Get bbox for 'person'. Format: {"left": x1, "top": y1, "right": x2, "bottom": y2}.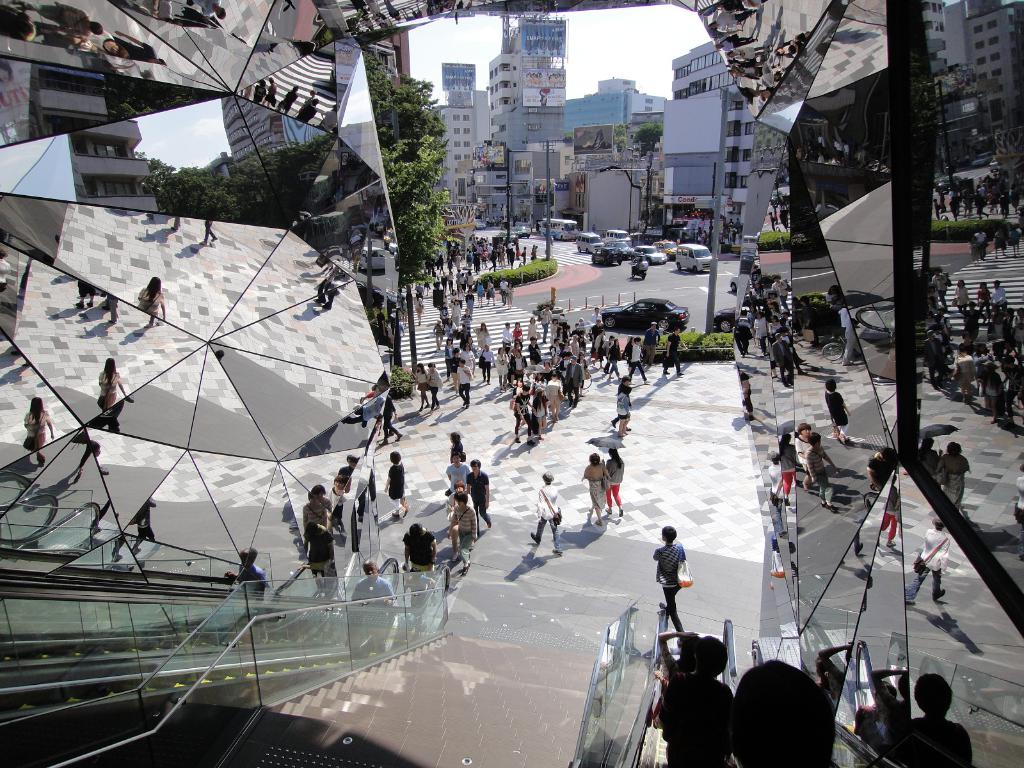
{"left": 612, "top": 376, "right": 628, "bottom": 430}.
